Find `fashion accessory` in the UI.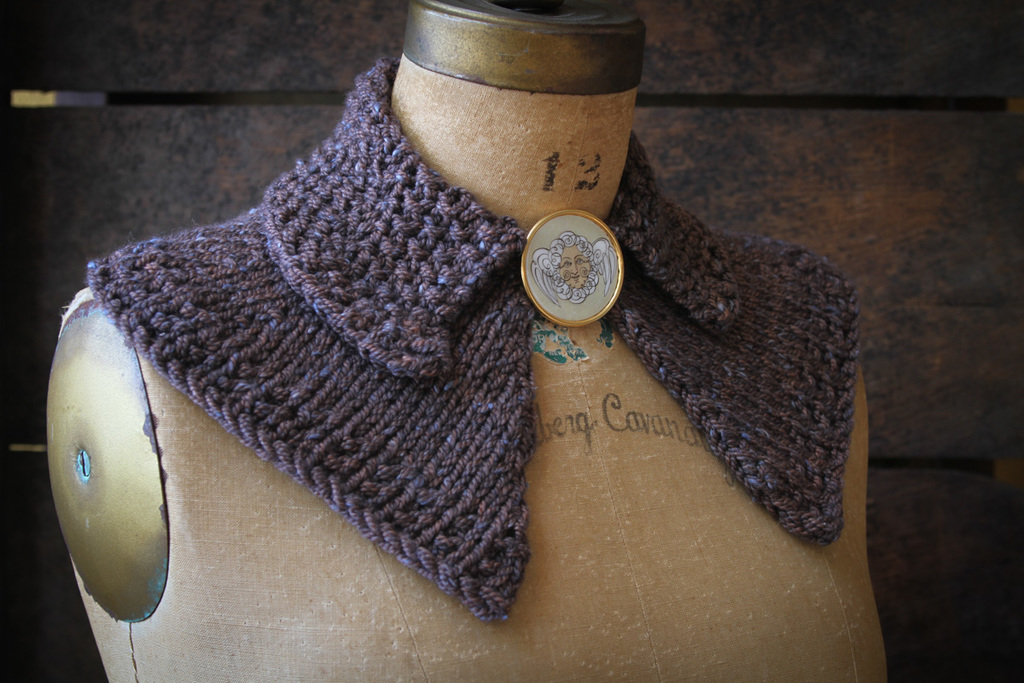
UI element at x1=90, y1=59, x2=859, y2=630.
